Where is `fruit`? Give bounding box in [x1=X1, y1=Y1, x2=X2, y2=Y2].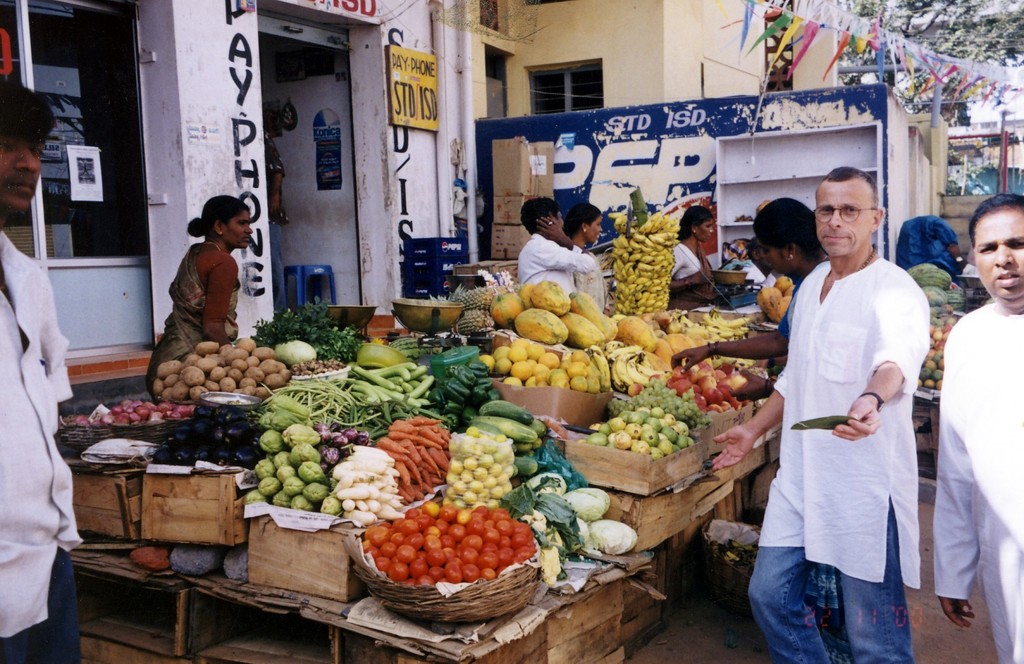
[x1=756, y1=274, x2=803, y2=319].
